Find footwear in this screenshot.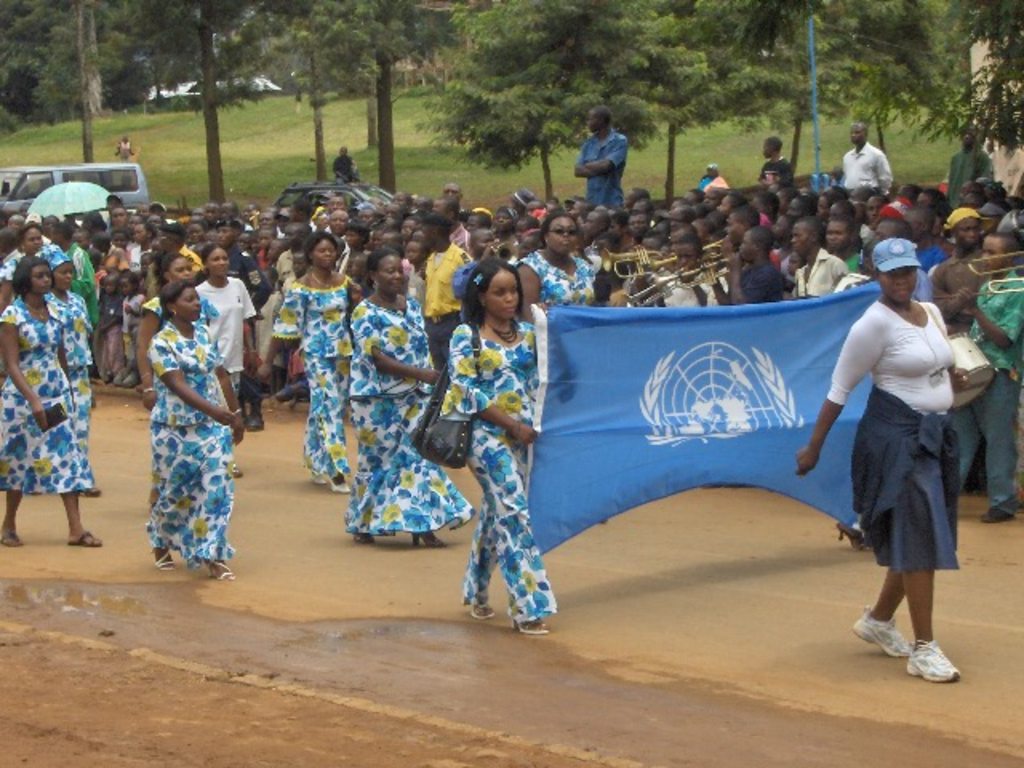
The bounding box for footwear is box=[210, 562, 237, 581].
